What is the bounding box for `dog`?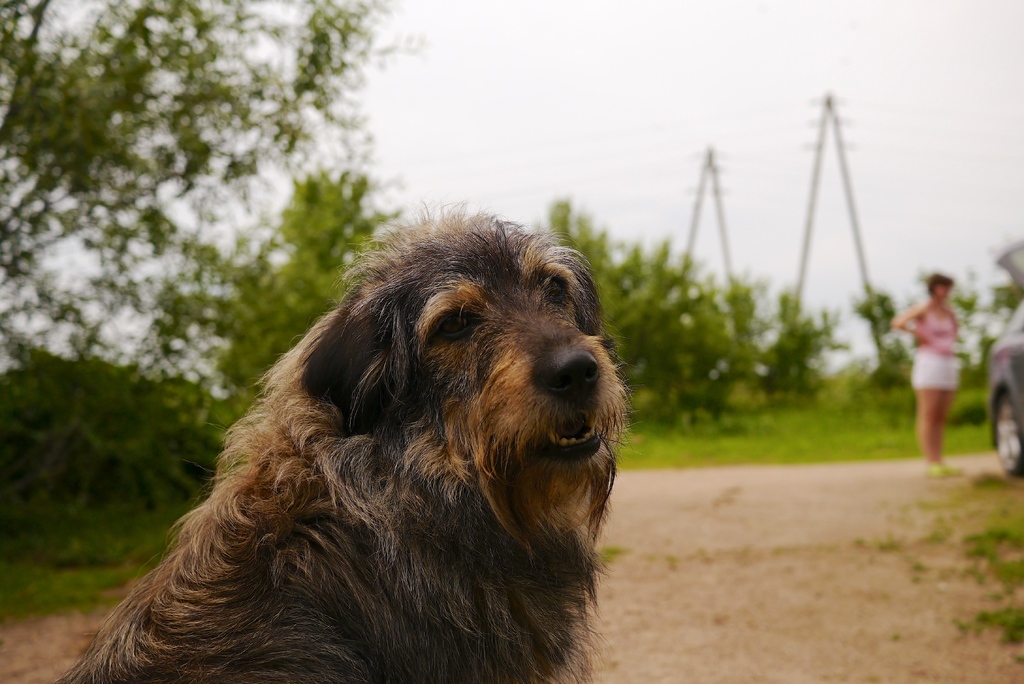
<bbox>49, 199, 640, 683</bbox>.
